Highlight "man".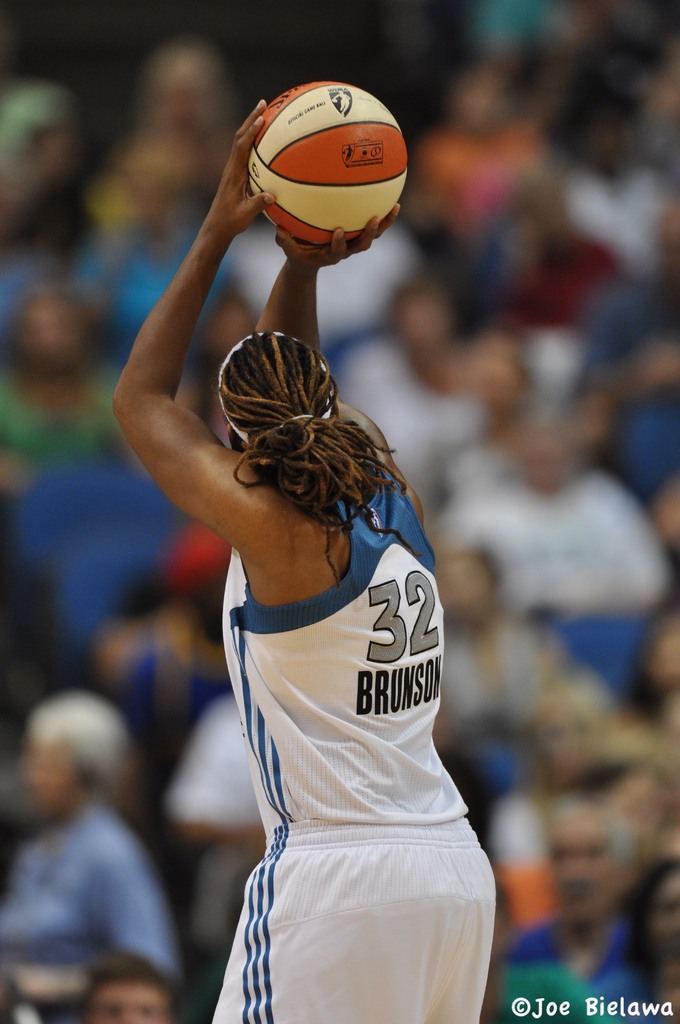
Highlighted region: x1=502, y1=795, x2=651, y2=1022.
